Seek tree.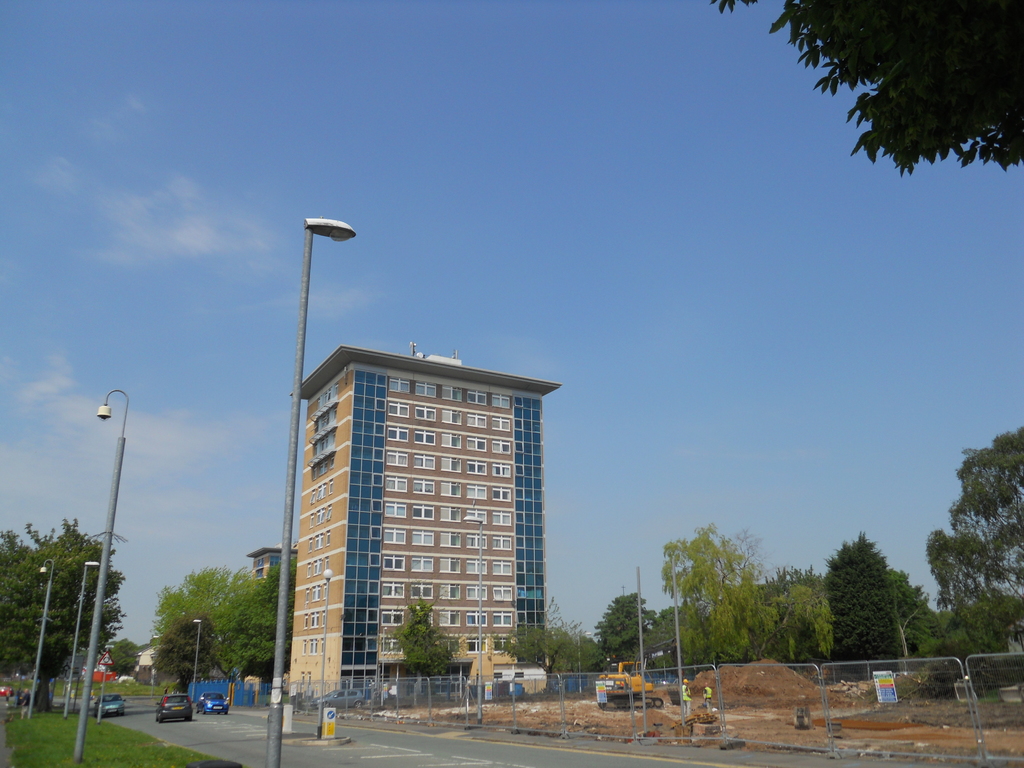
{"left": 594, "top": 590, "right": 663, "bottom": 673}.
